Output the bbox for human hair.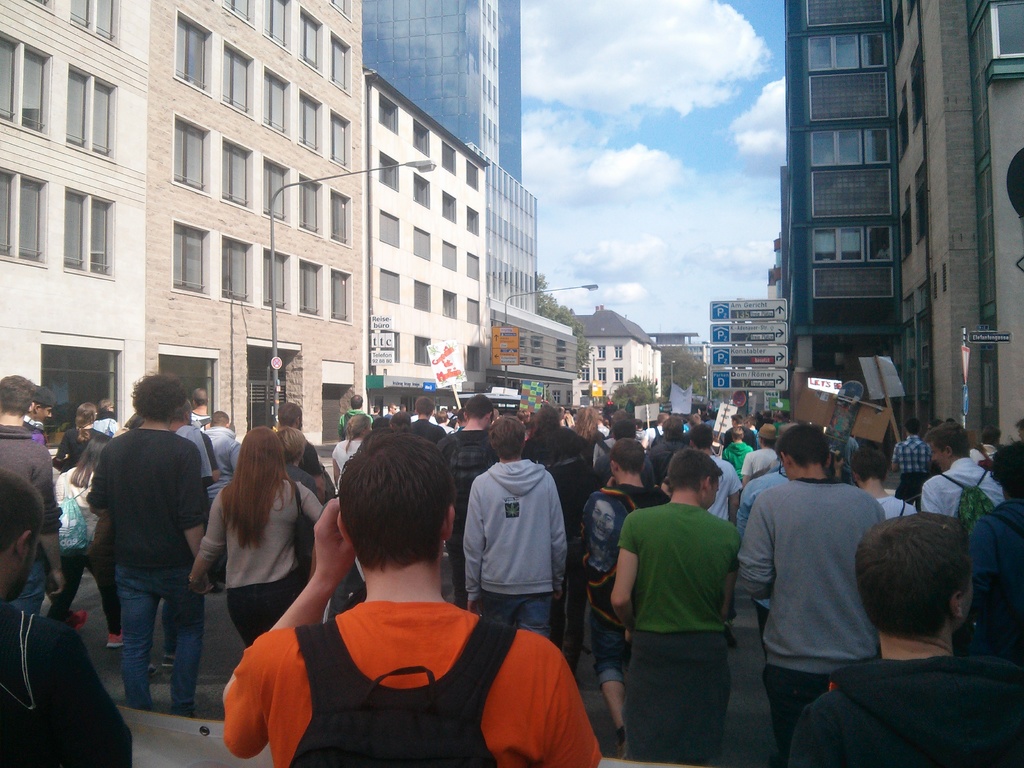
left=980, top=425, right=1003, bottom=446.
